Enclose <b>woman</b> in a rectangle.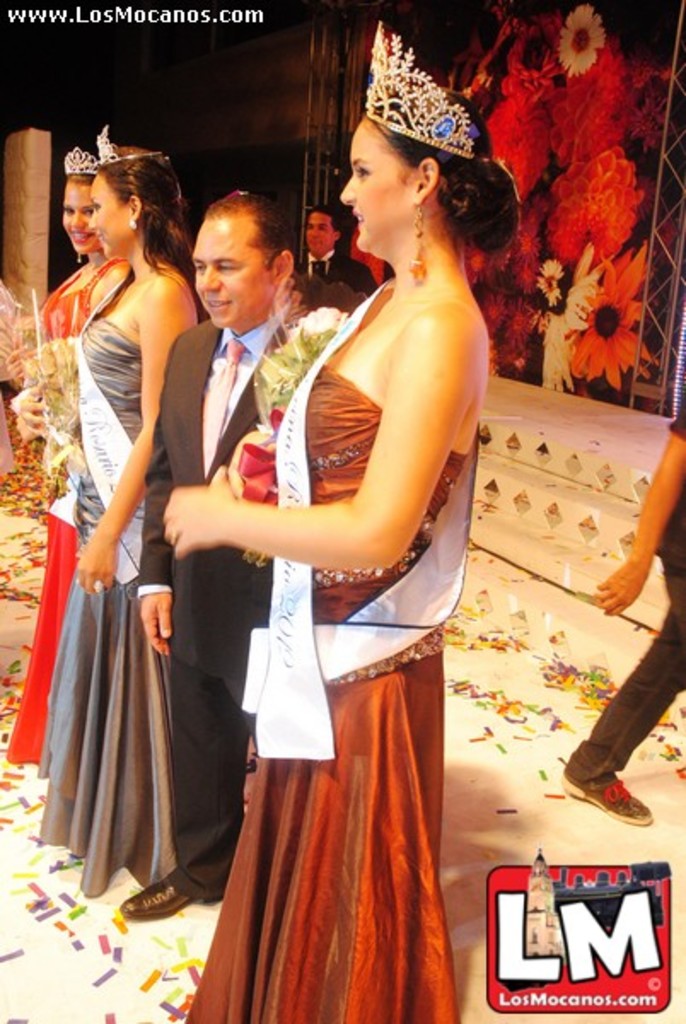
[32,116,213,899].
